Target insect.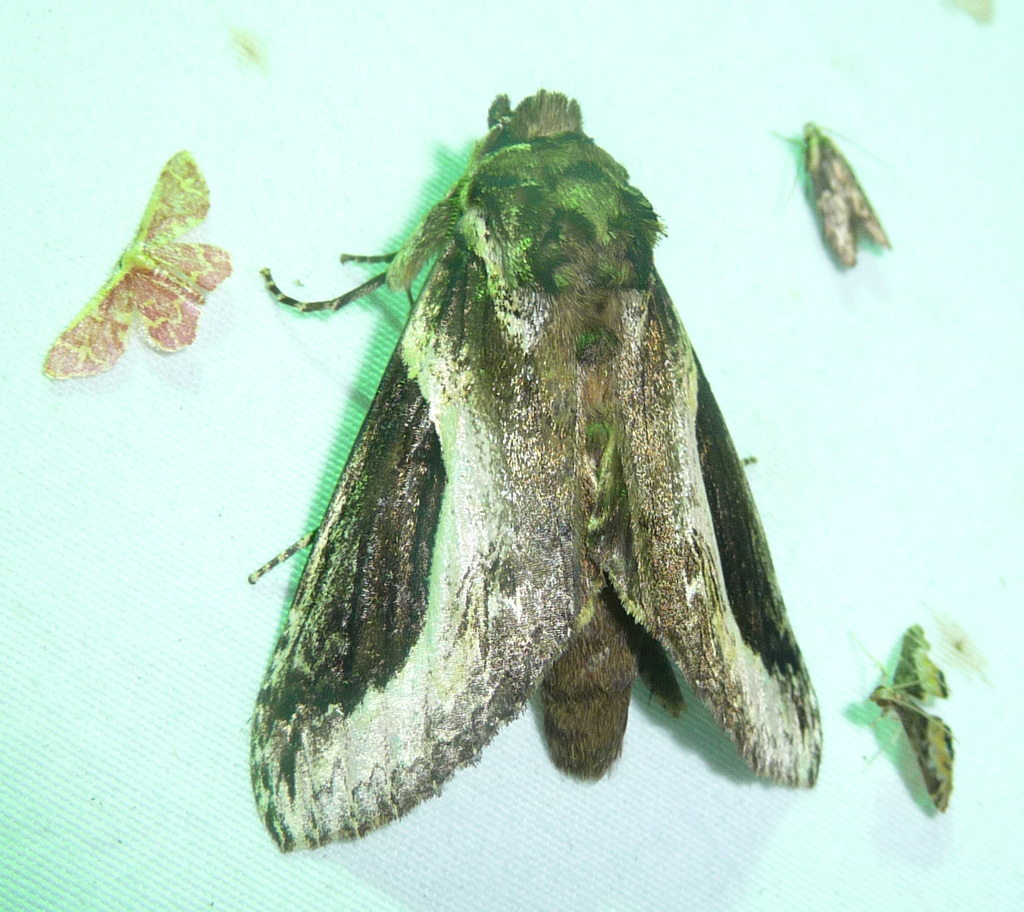
Target region: 248 88 817 864.
